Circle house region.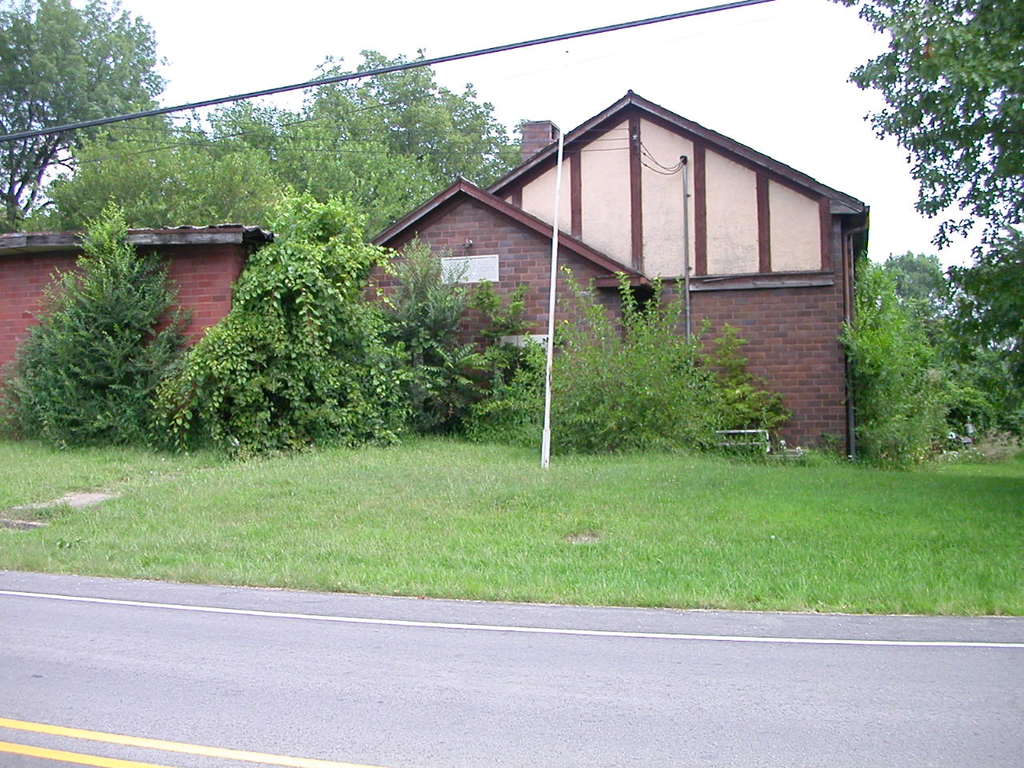
Region: {"left": 0, "top": 218, "right": 274, "bottom": 399}.
